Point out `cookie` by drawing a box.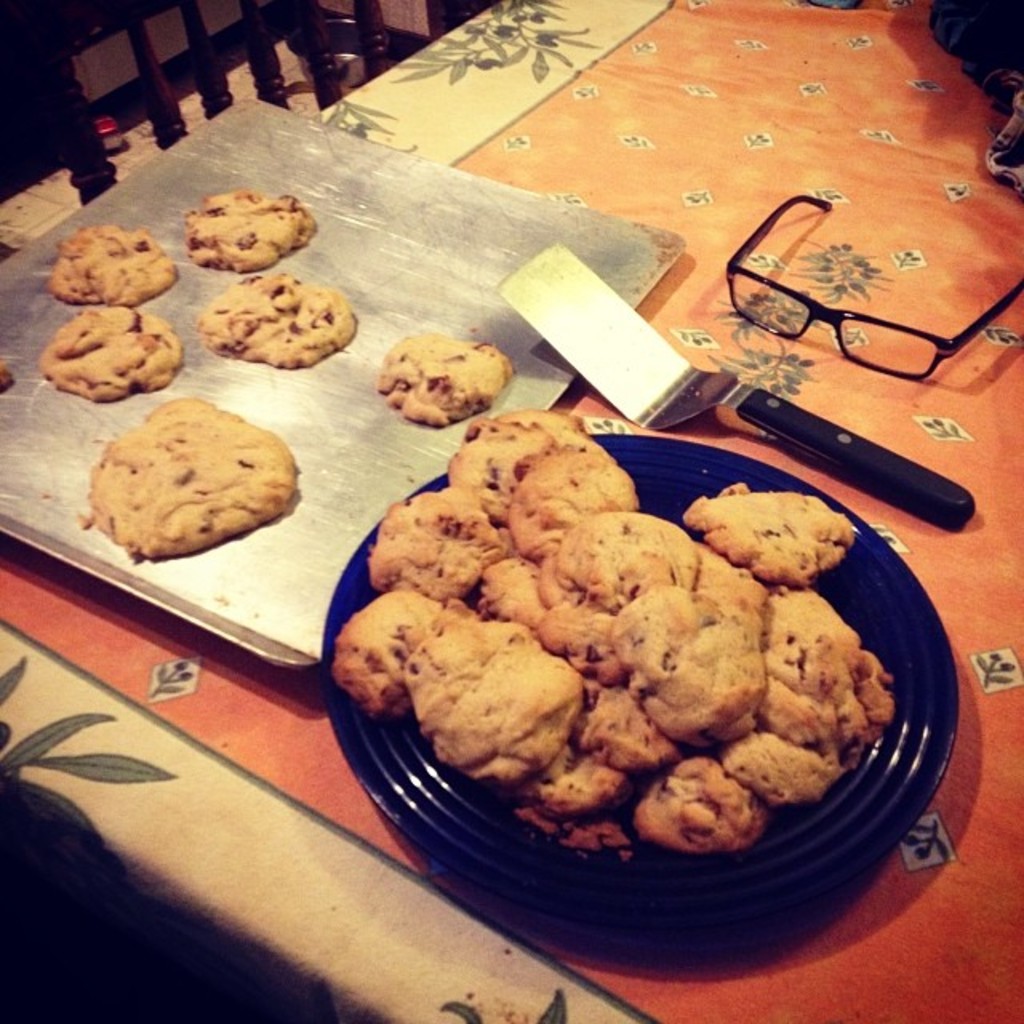
bbox=(181, 186, 323, 272).
